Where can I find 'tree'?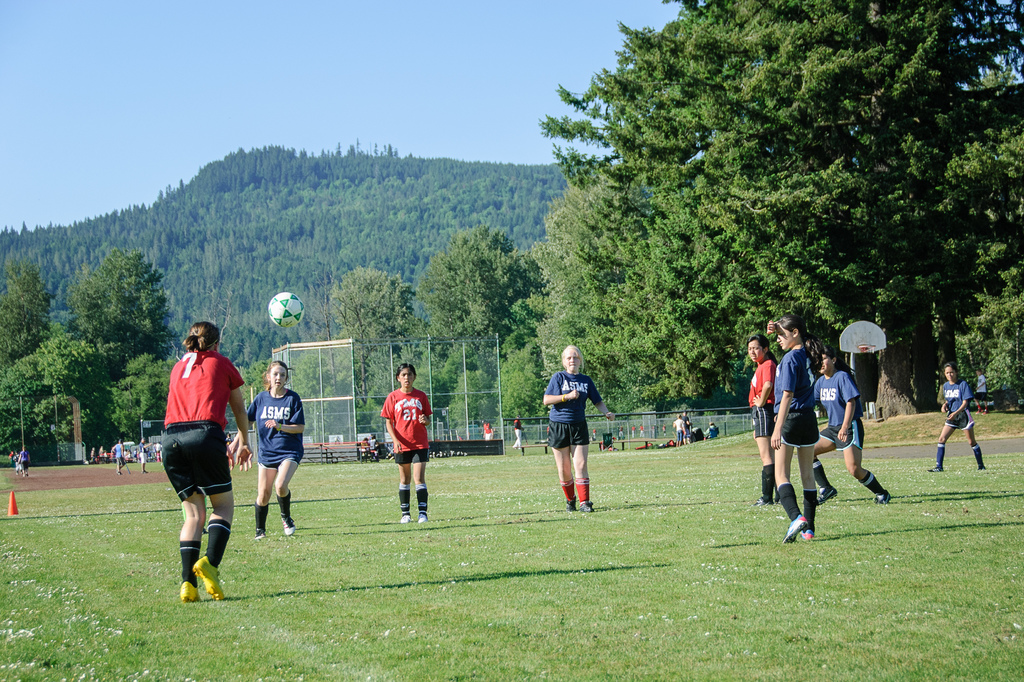
You can find it at BBox(0, 336, 111, 429).
